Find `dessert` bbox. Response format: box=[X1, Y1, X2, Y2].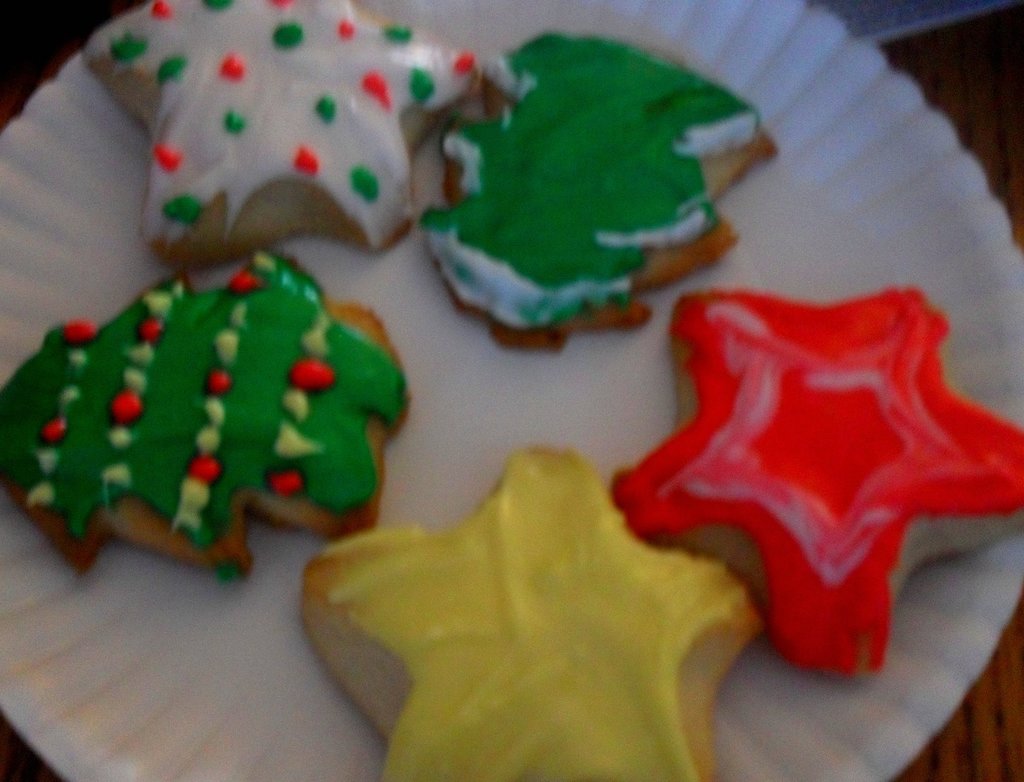
box=[607, 288, 1023, 681].
